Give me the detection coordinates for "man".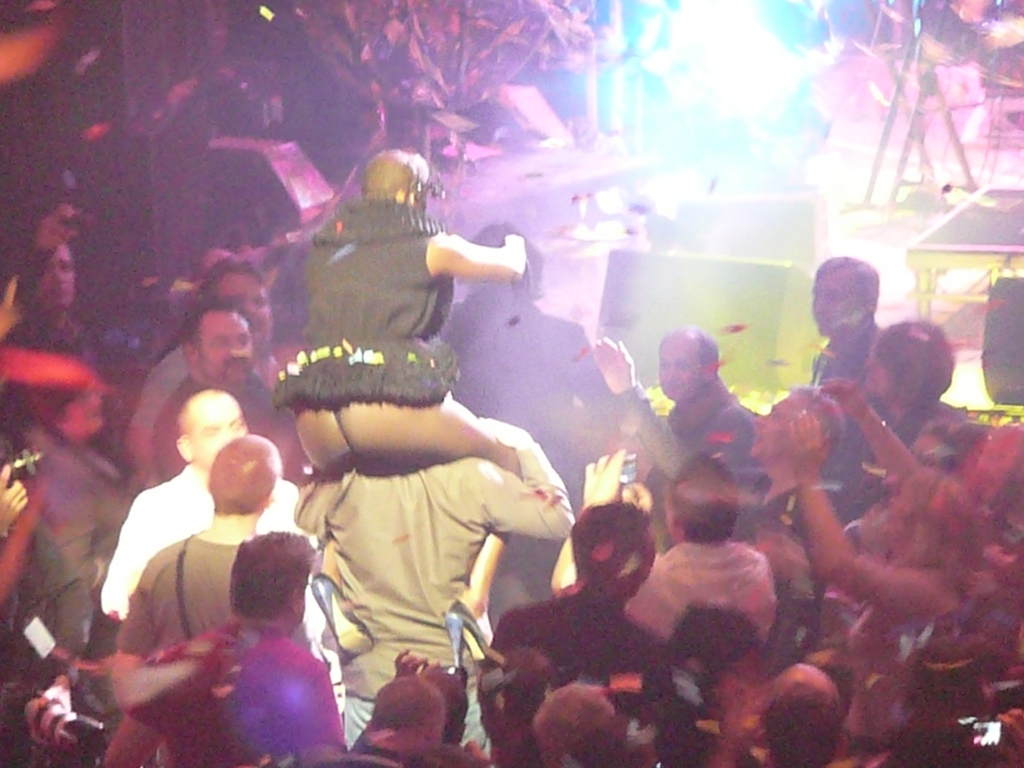
<bbox>760, 666, 851, 767</bbox>.
